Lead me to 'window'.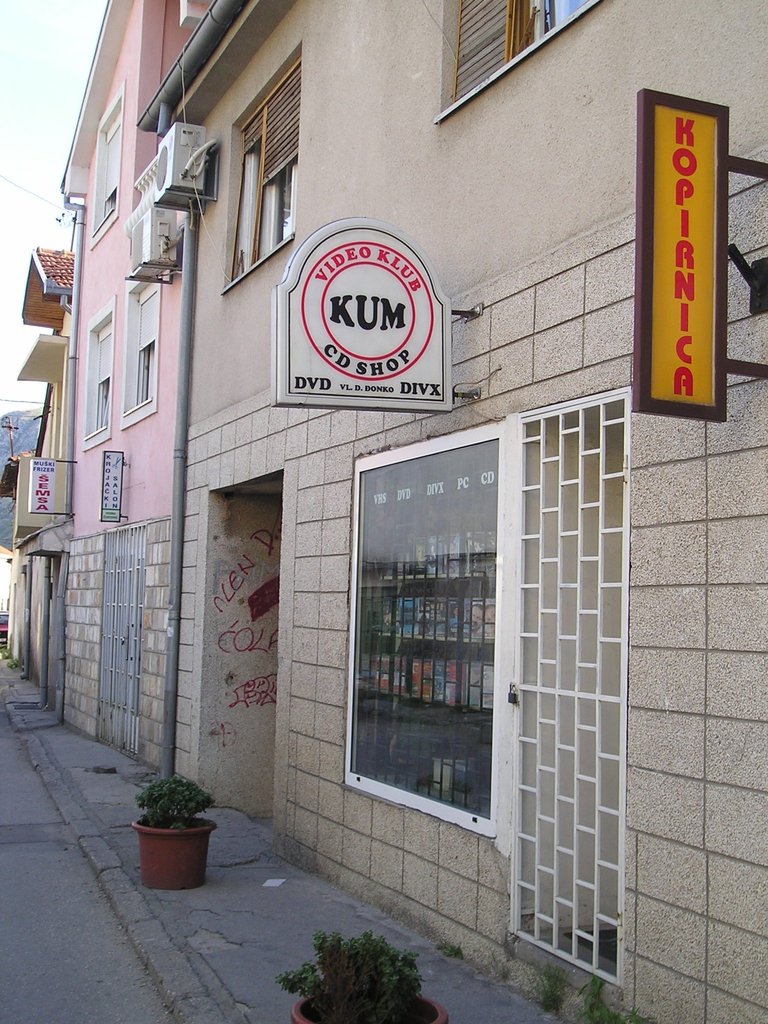
Lead to (x1=222, y1=42, x2=300, y2=292).
